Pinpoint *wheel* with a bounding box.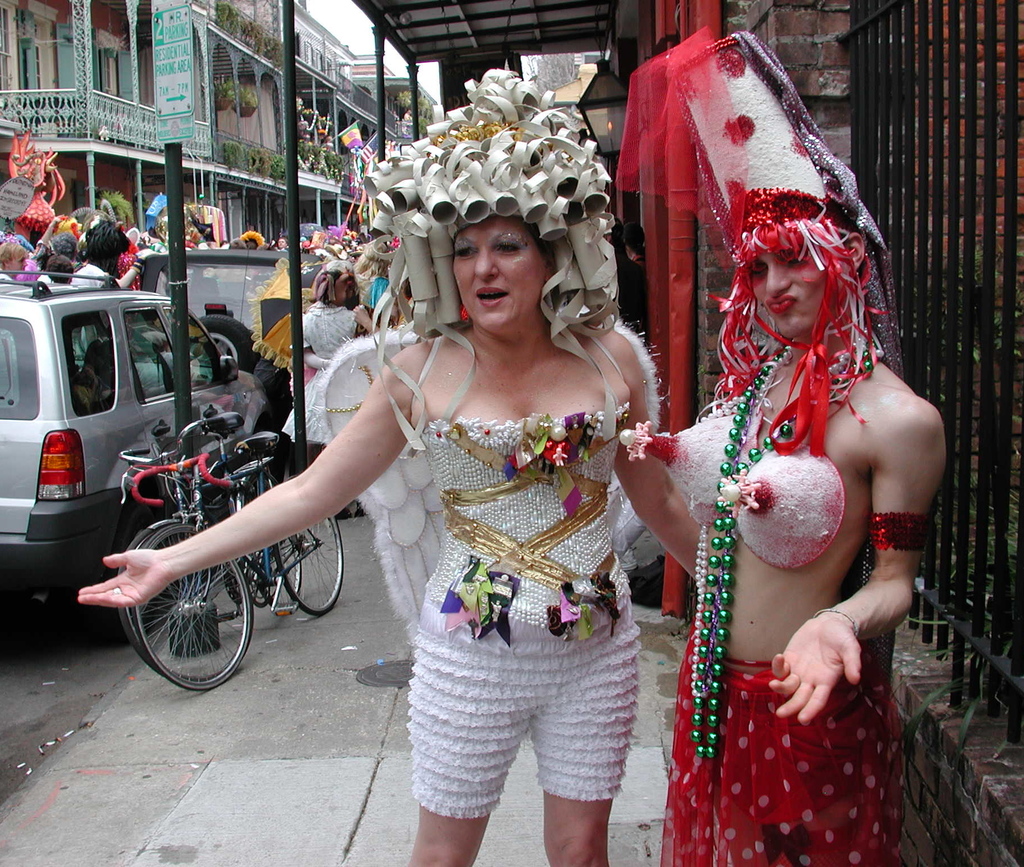
{"x1": 256, "y1": 536, "x2": 301, "y2": 606}.
